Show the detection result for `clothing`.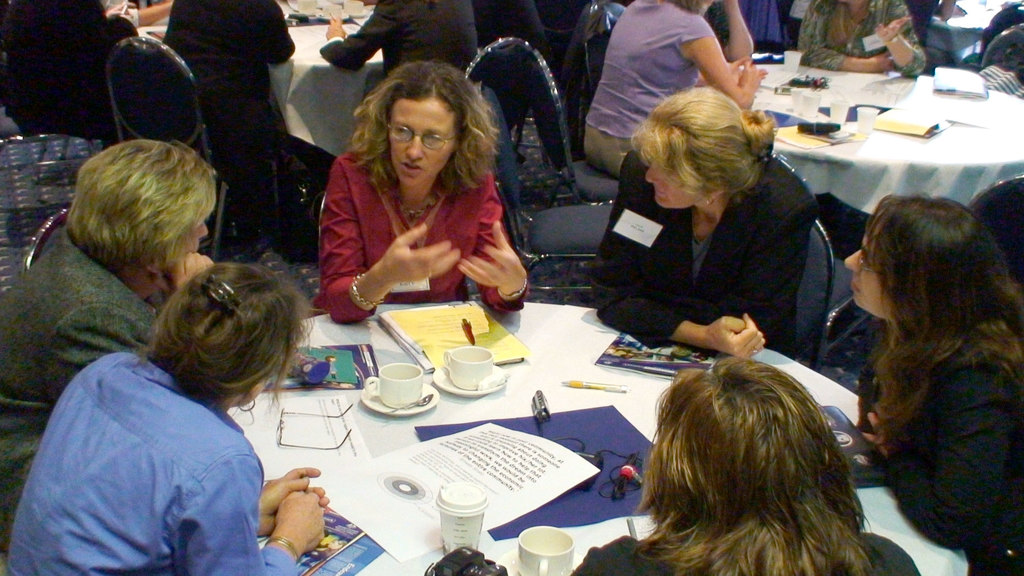
738:0:785:38.
